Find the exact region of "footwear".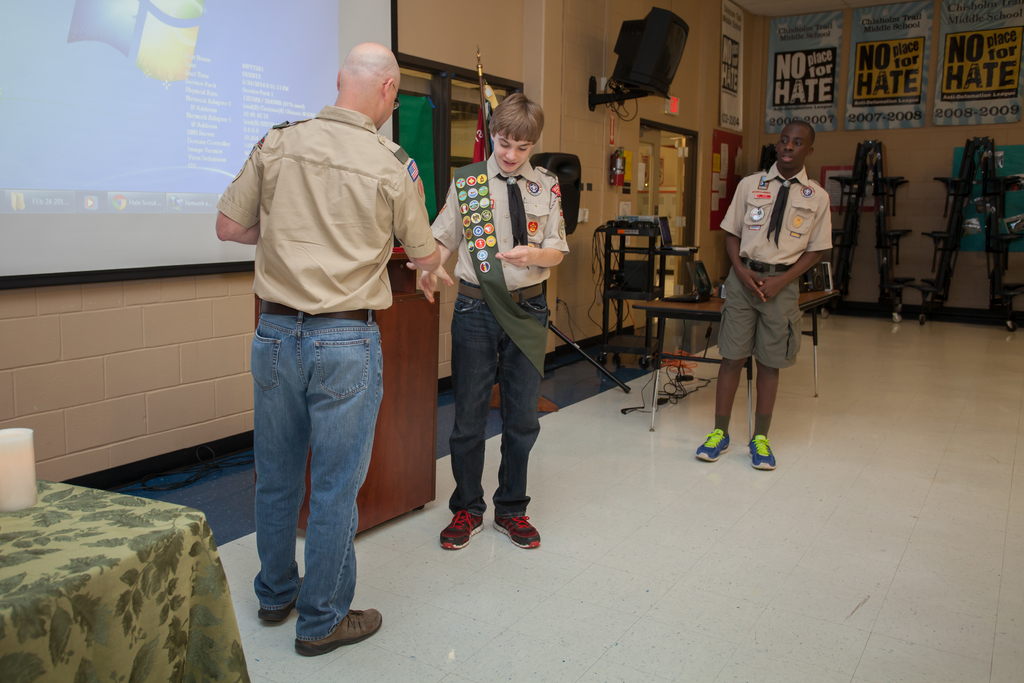
Exact region: l=492, t=511, r=543, b=548.
